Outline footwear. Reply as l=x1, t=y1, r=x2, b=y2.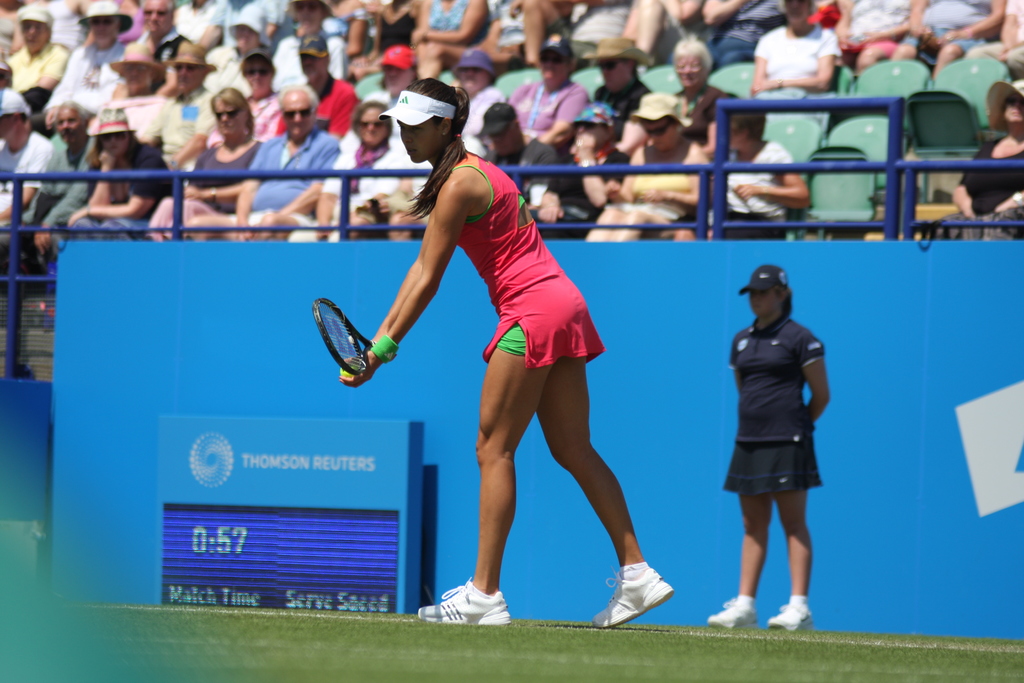
l=706, t=596, r=758, b=627.
